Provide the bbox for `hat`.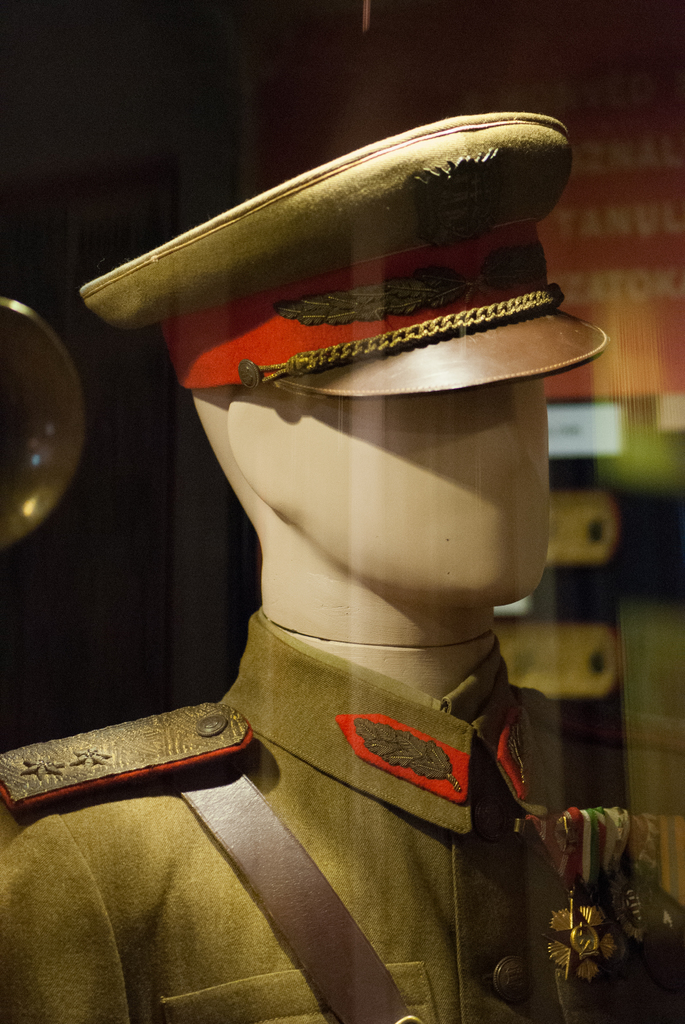
l=81, t=115, r=611, b=404.
